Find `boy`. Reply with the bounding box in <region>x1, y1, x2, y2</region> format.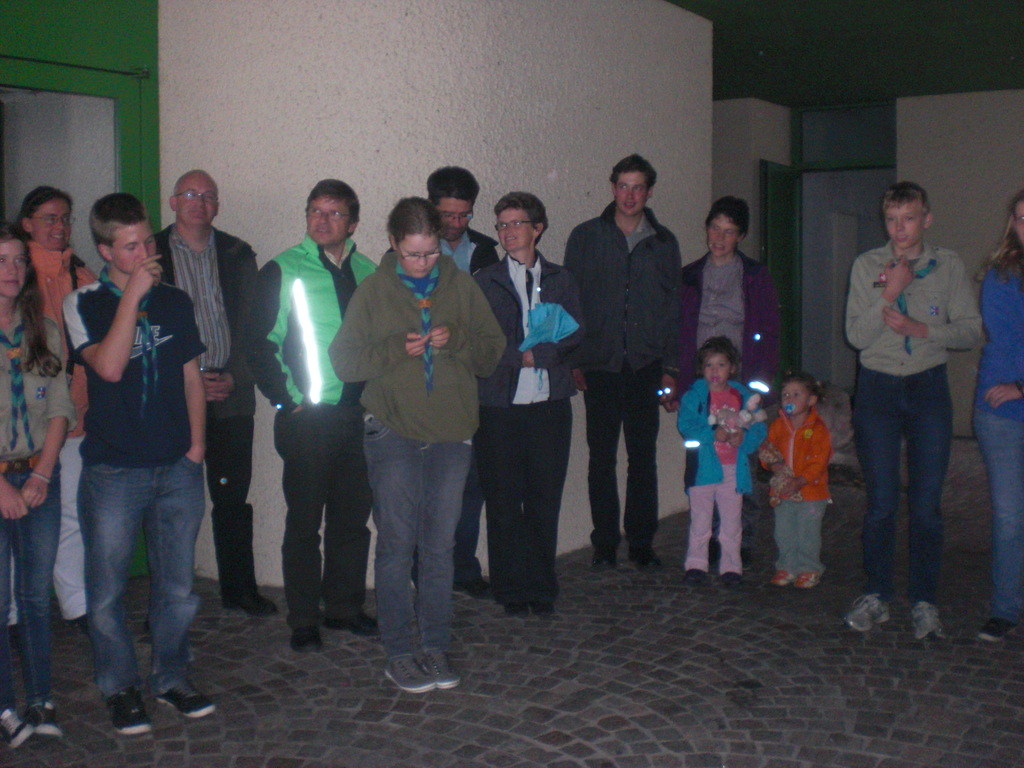
<region>673, 333, 760, 594</region>.
